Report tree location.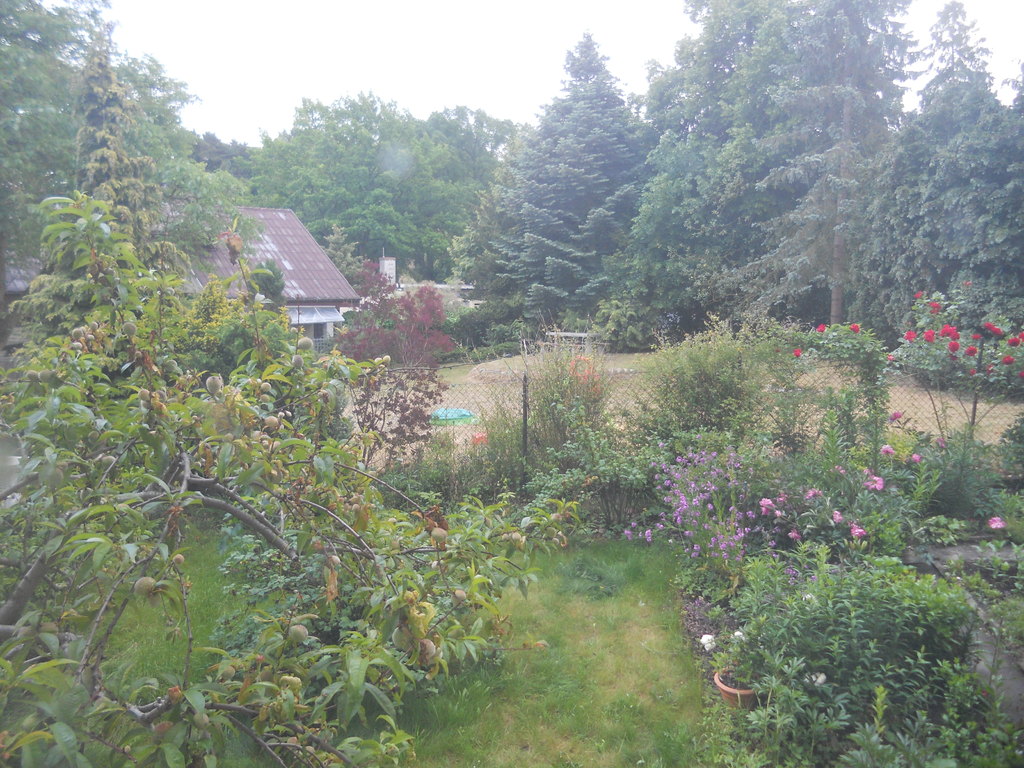
Report: pyautogui.locateOnScreen(862, 1, 1004, 348).
